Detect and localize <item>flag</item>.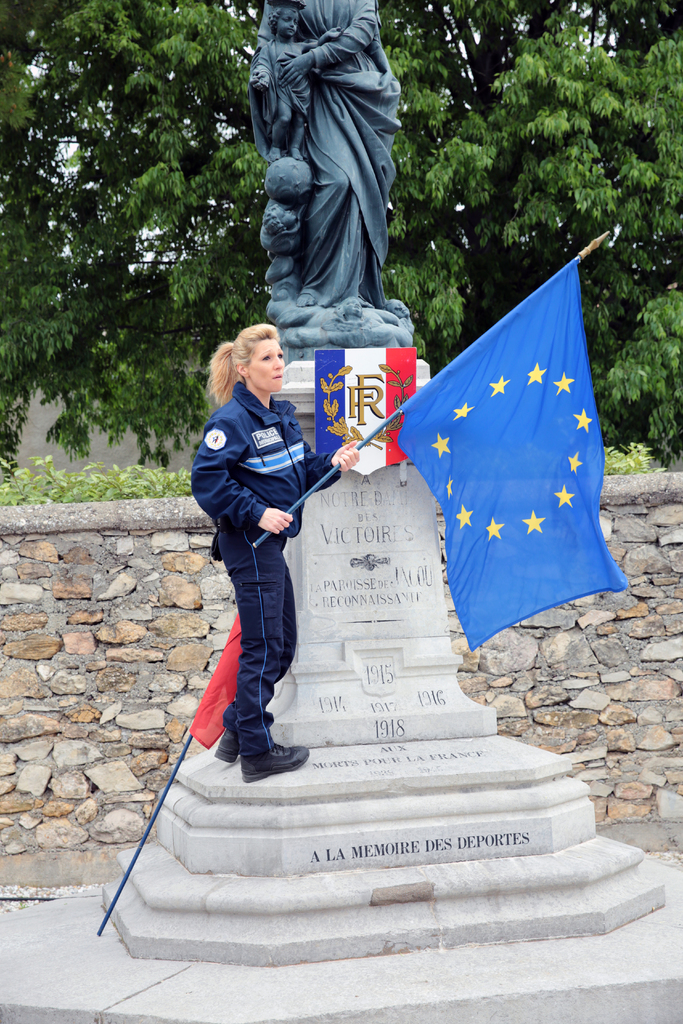
Localized at 313:348:418:481.
